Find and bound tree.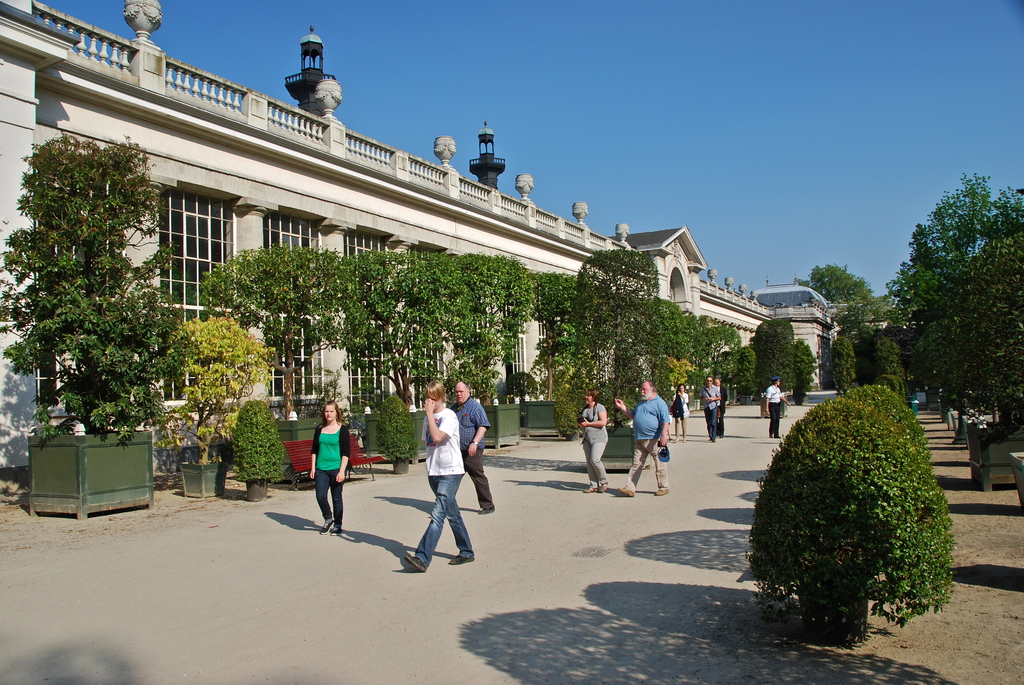
Bound: detection(746, 394, 968, 648).
